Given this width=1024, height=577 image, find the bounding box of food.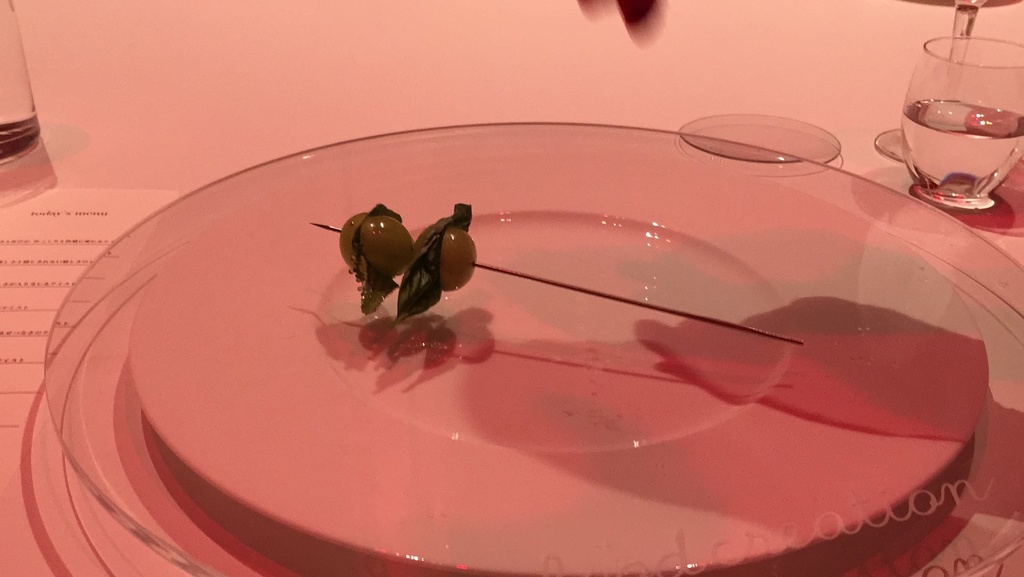
box=[329, 203, 481, 315].
